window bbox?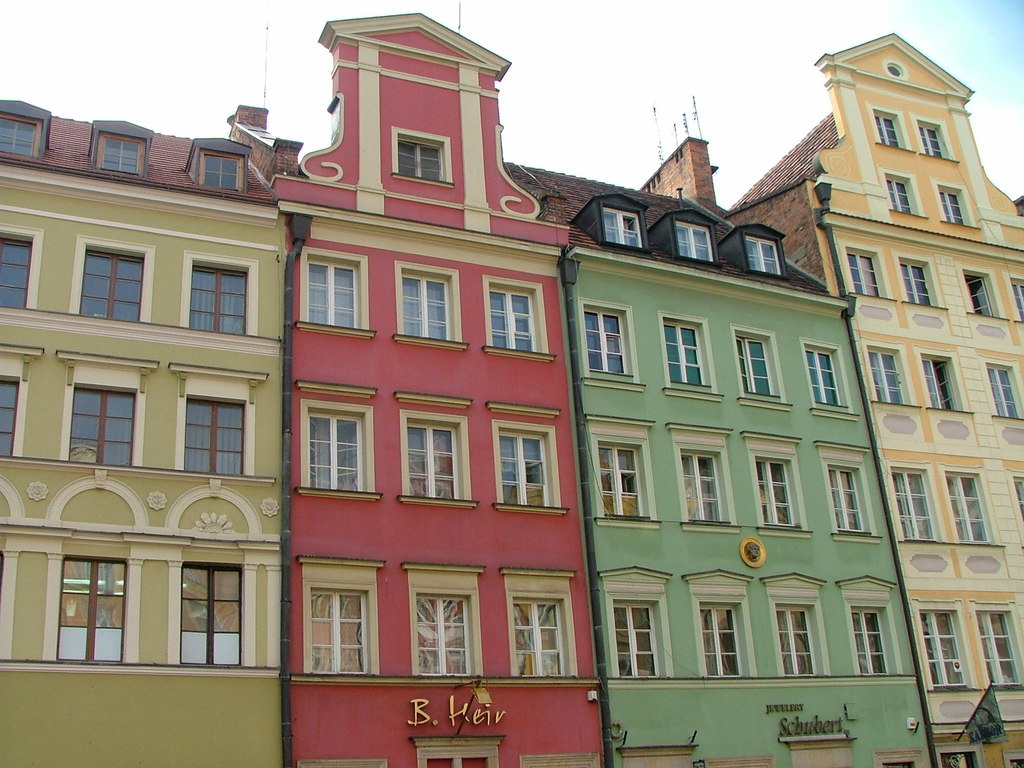
bbox=[397, 404, 466, 506]
